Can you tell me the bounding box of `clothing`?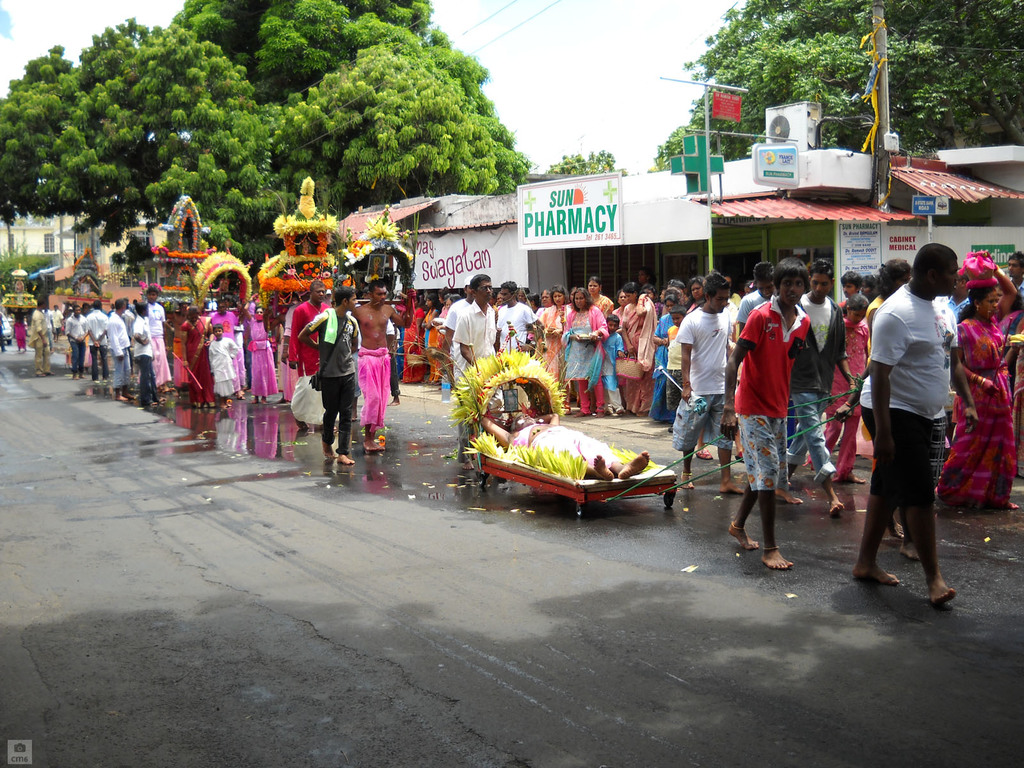
[856, 275, 950, 493].
